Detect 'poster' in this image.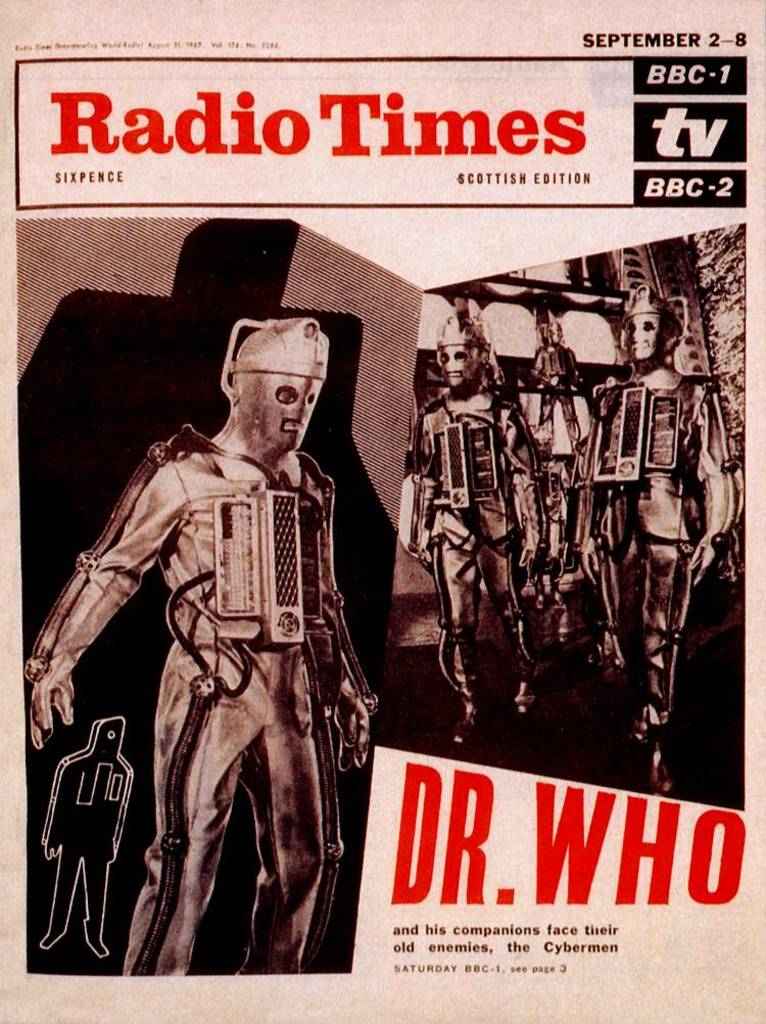
Detection: 0/0/765/1023.
